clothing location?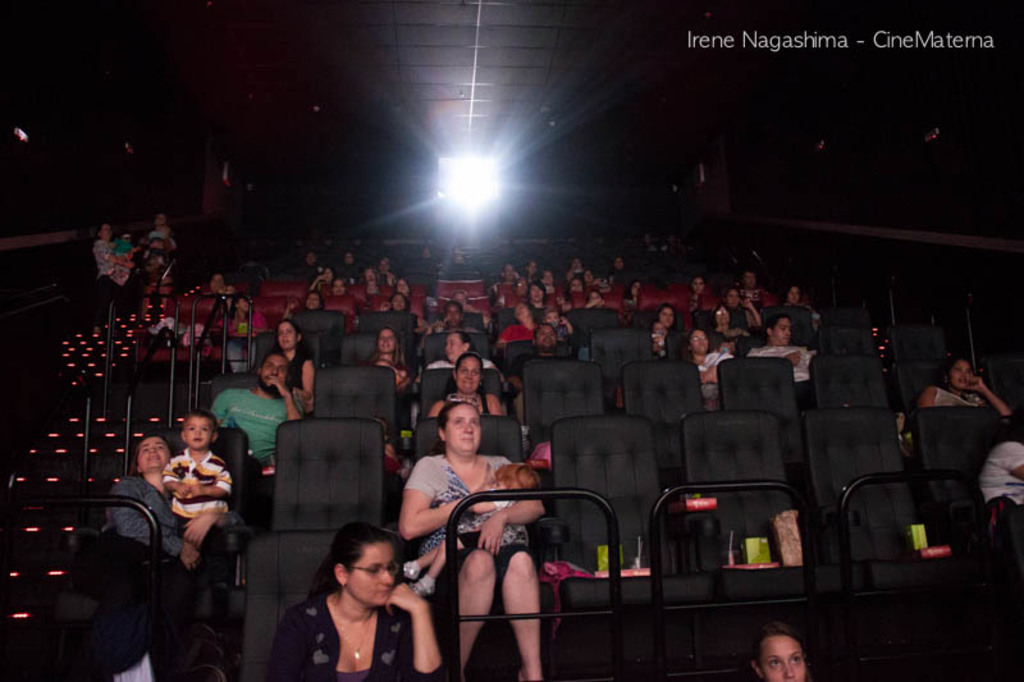
407:449:532:599
